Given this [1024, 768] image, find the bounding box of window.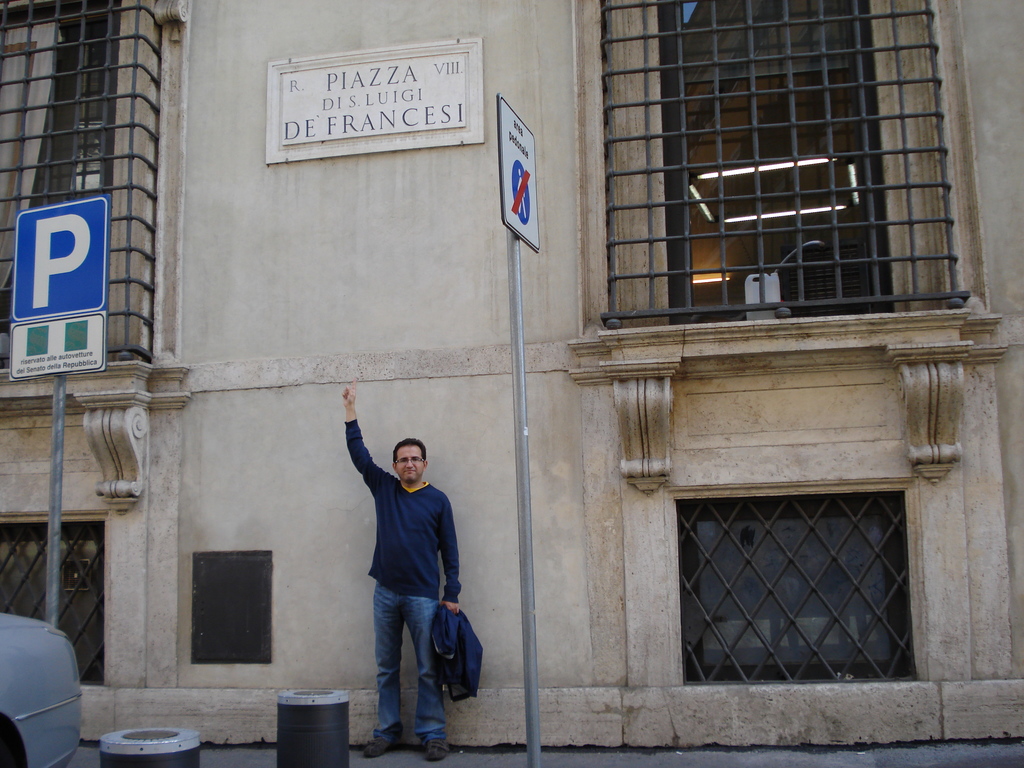
BBox(0, 0, 153, 355).
